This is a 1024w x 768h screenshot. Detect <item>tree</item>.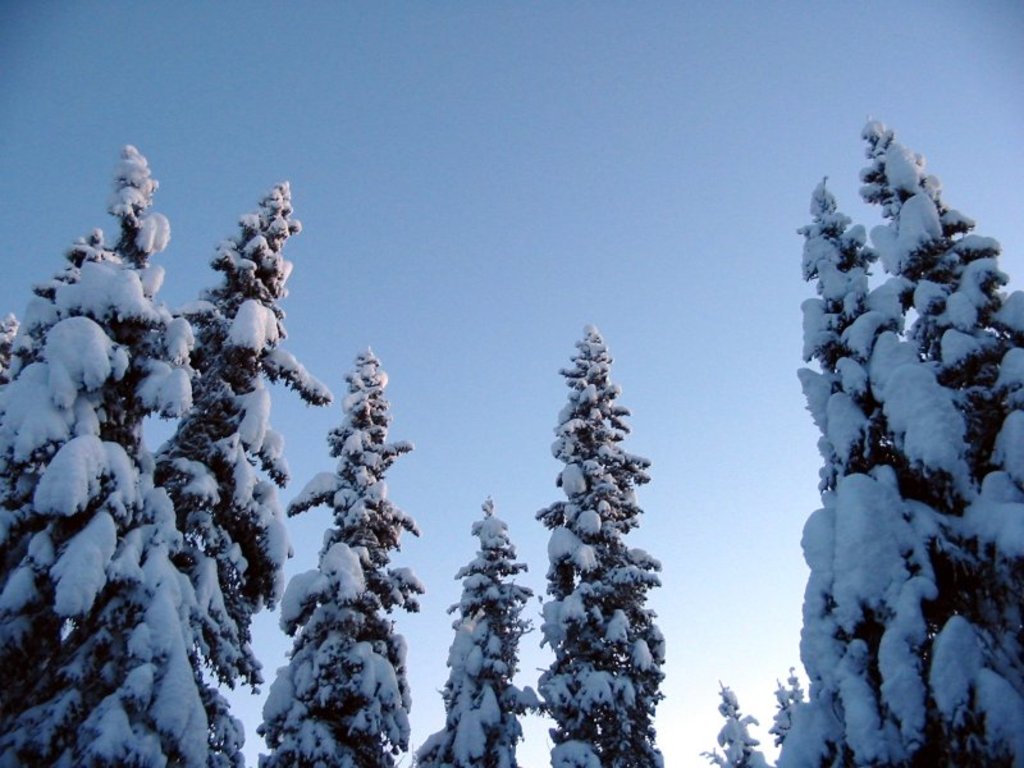
x1=0, y1=142, x2=296, y2=767.
